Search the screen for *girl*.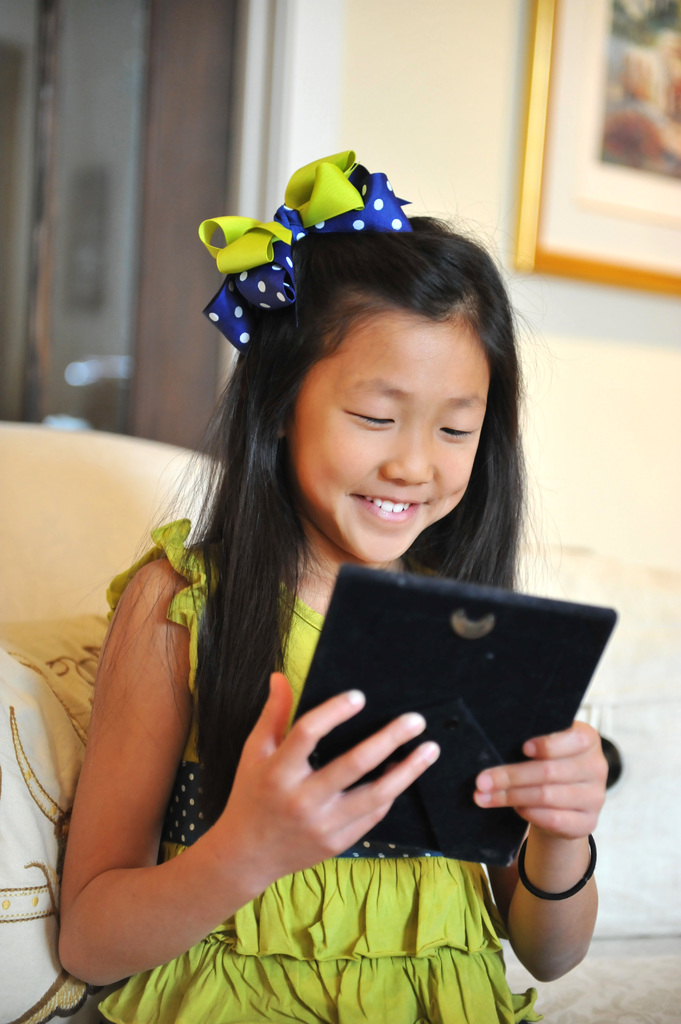
Found at [x1=25, y1=148, x2=611, y2=1023].
